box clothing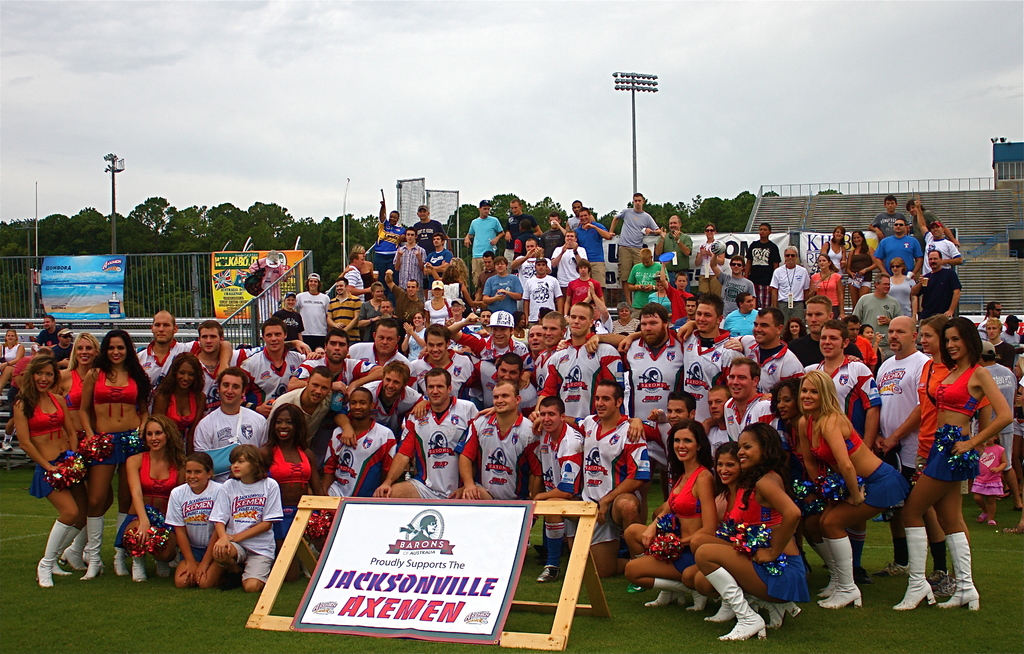
{"left": 812, "top": 269, "right": 845, "bottom": 320}
